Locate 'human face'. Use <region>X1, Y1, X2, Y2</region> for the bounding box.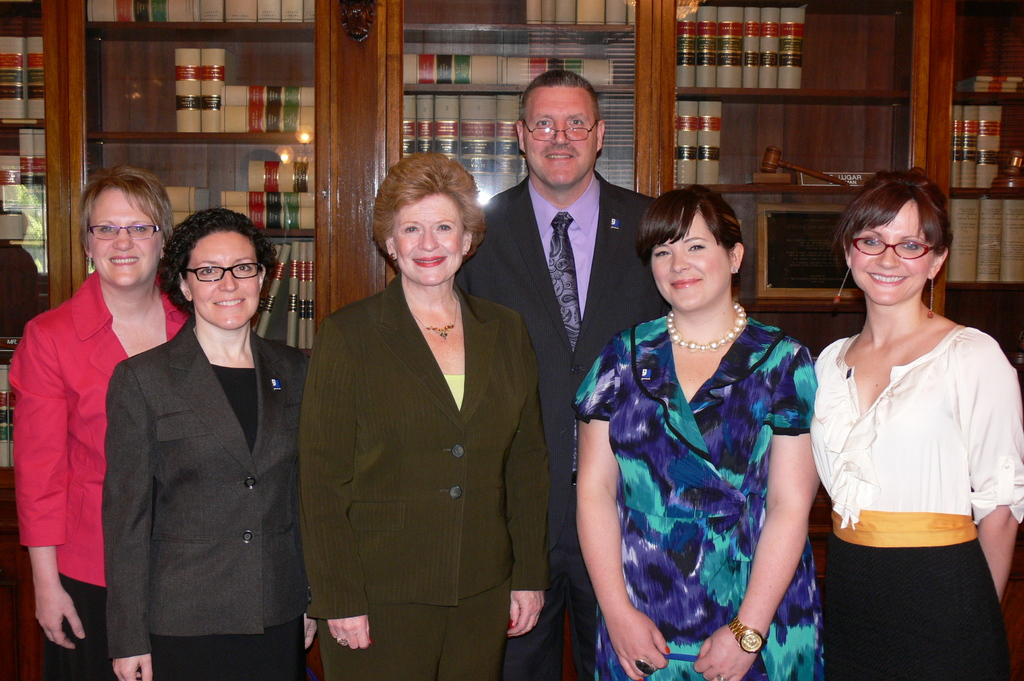
<region>186, 230, 259, 330</region>.
